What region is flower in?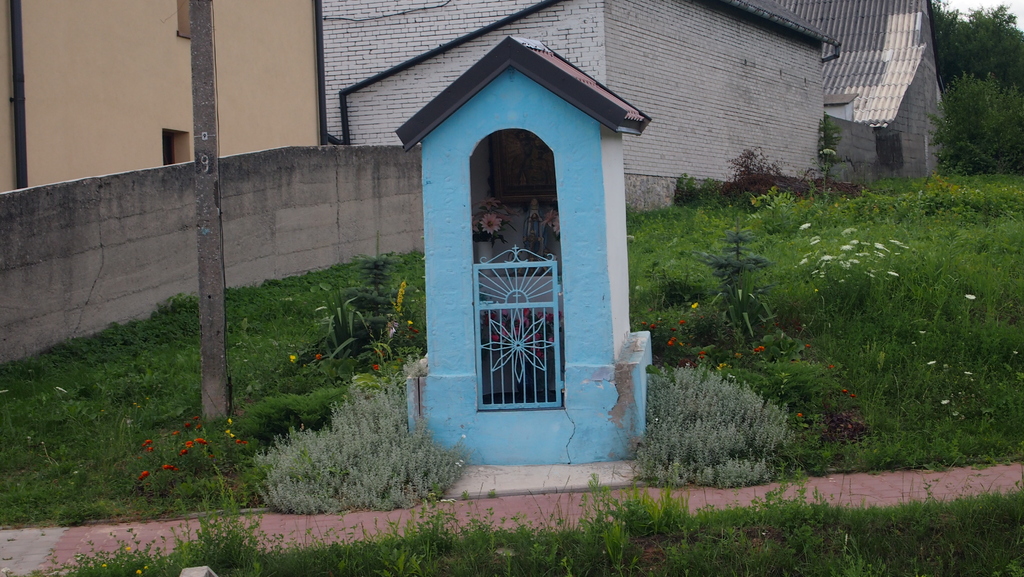
[x1=140, y1=469, x2=147, y2=480].
